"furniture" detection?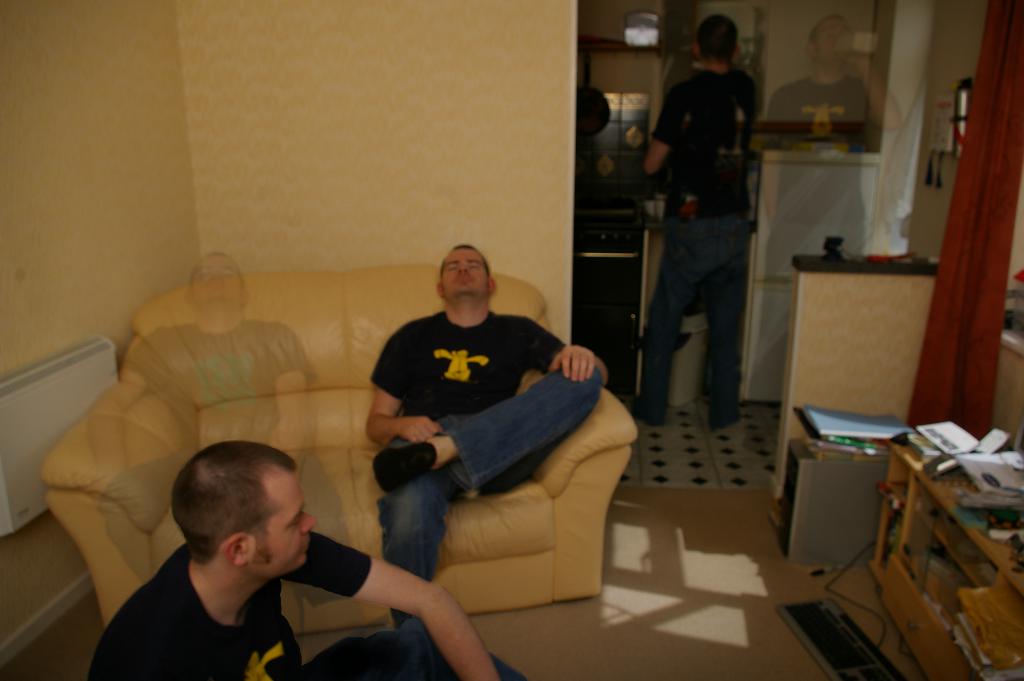
<bbox>38, 264, 637, 633</bbox>
